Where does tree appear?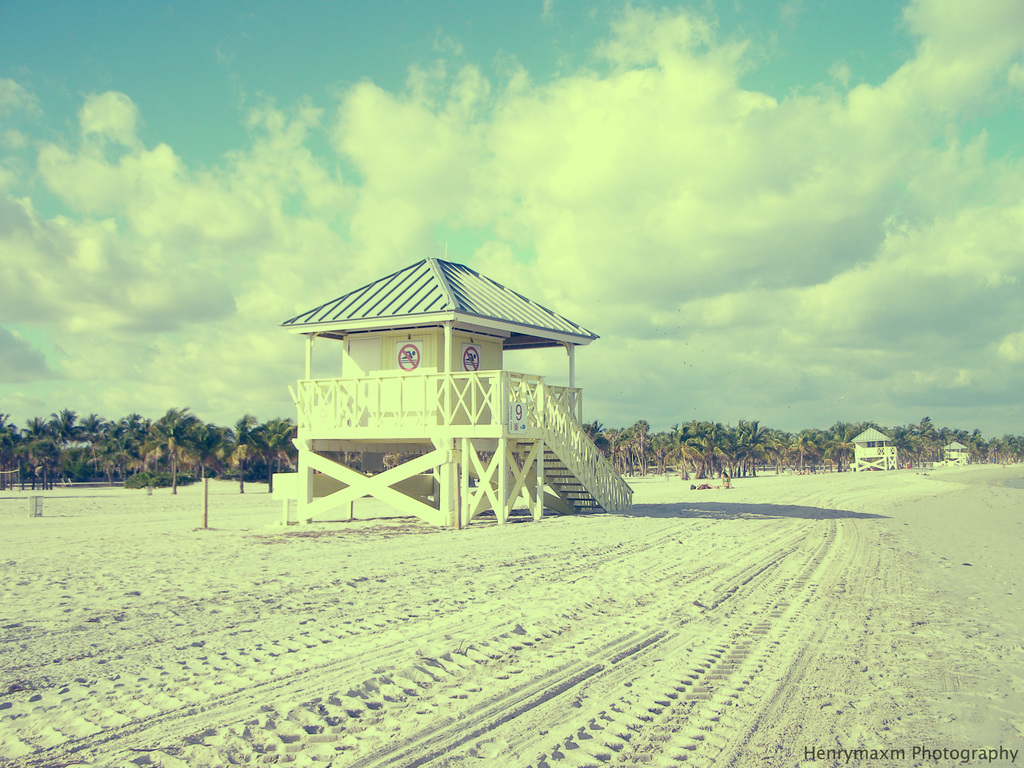
Appears at bbox=(198, 423, 225, 476).
